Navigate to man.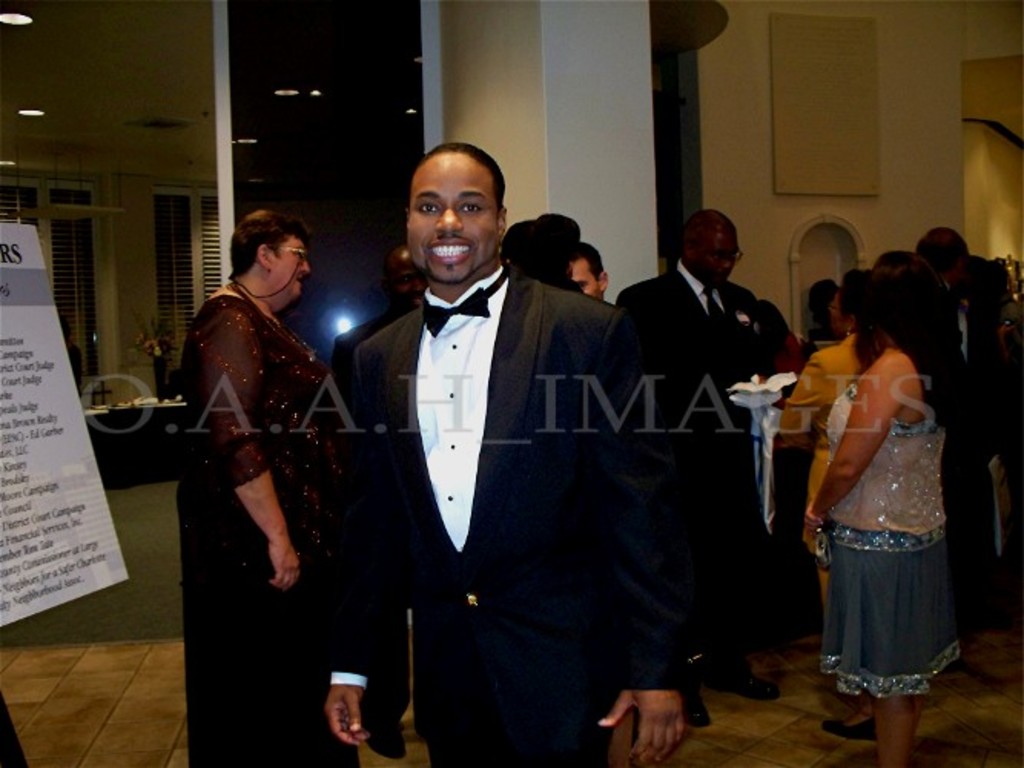
Navigation target: 625 206 795 725.
